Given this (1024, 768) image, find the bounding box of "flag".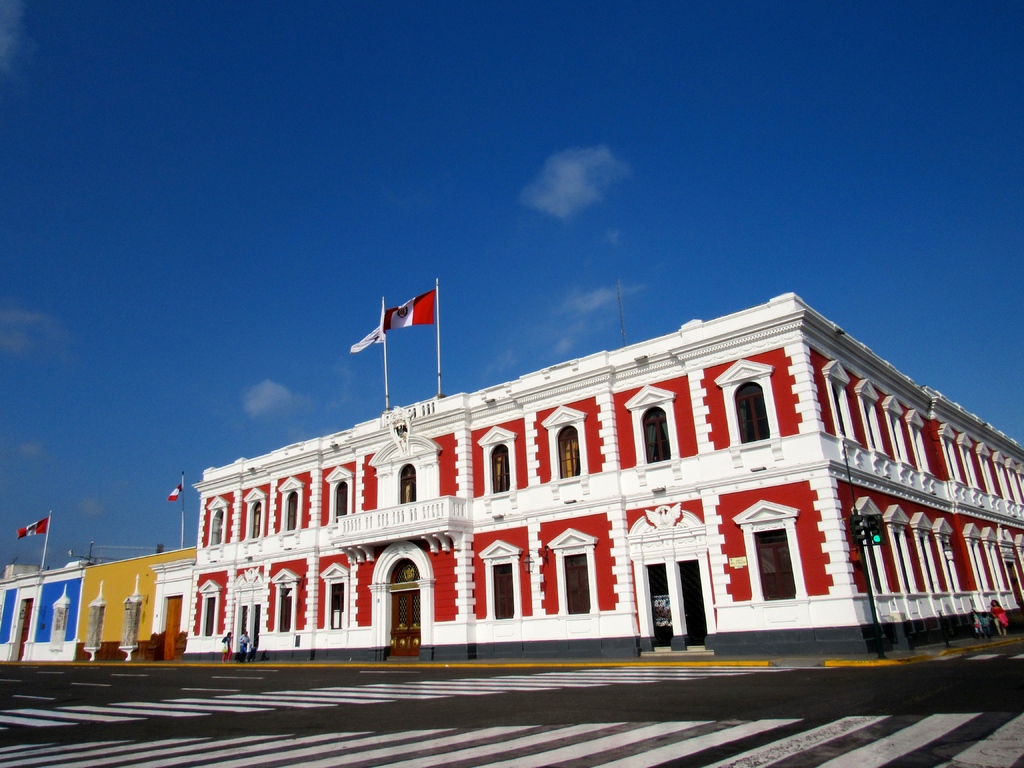
(left=342, top=294, right=448, bottom=383).
